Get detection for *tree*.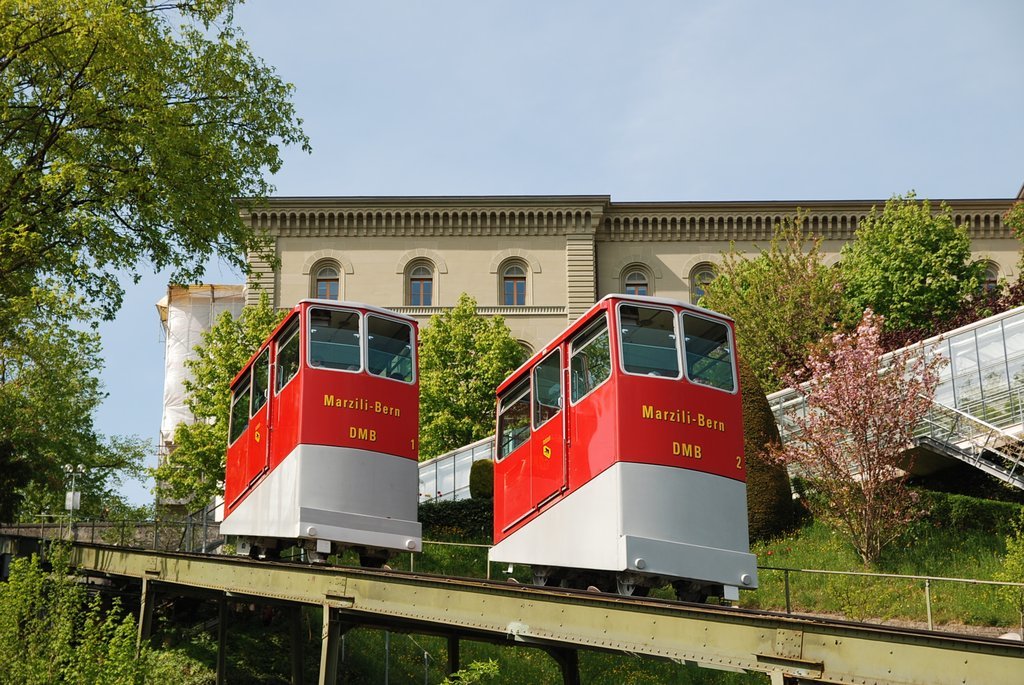
Detection: select_region(6, 23, 298, 454).
